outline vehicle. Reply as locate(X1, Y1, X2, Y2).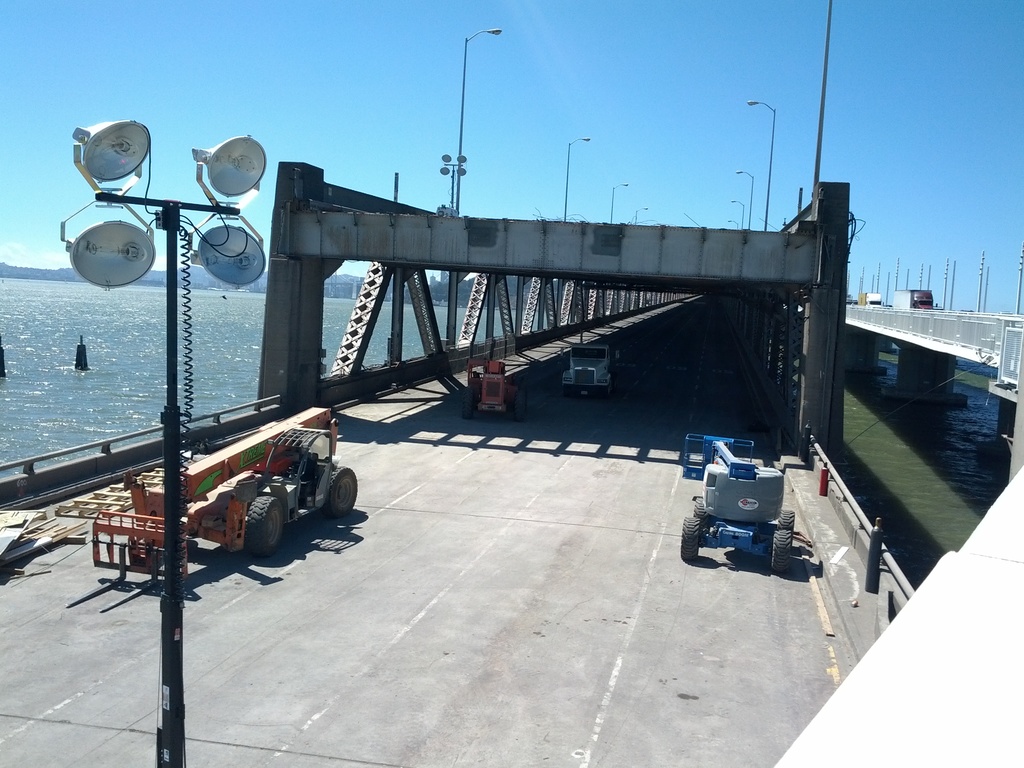
locate(557, 342, 622, 400).
